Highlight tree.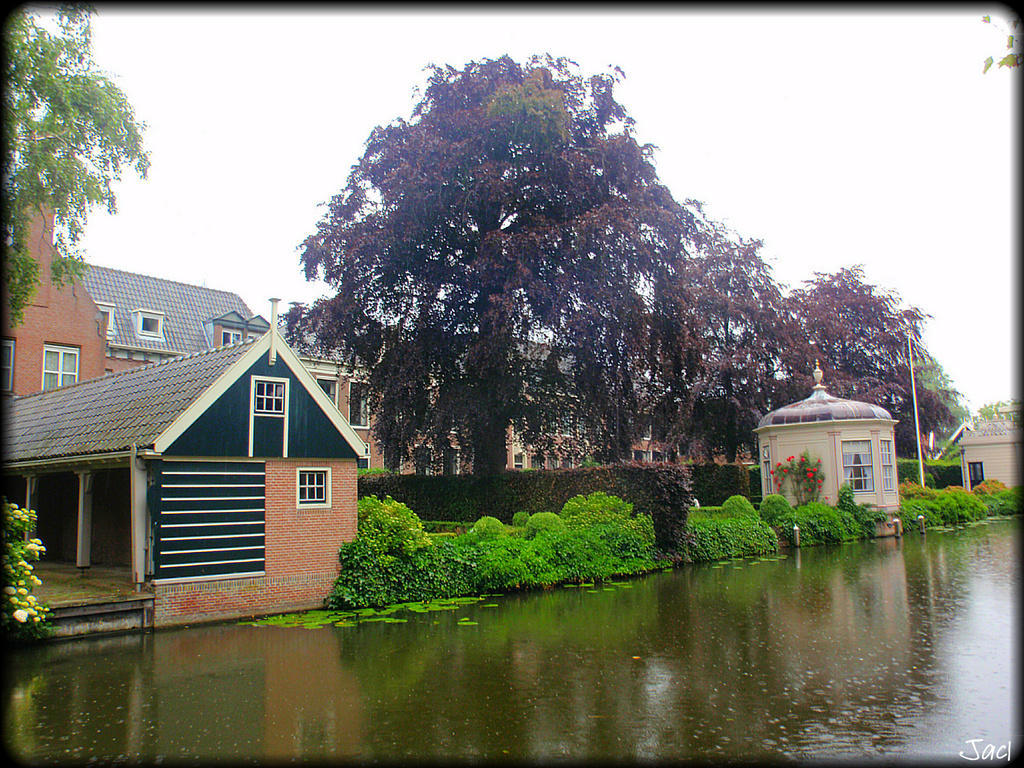
Highlighted region: x1=552 y1=190 x2=834 y2=462.
